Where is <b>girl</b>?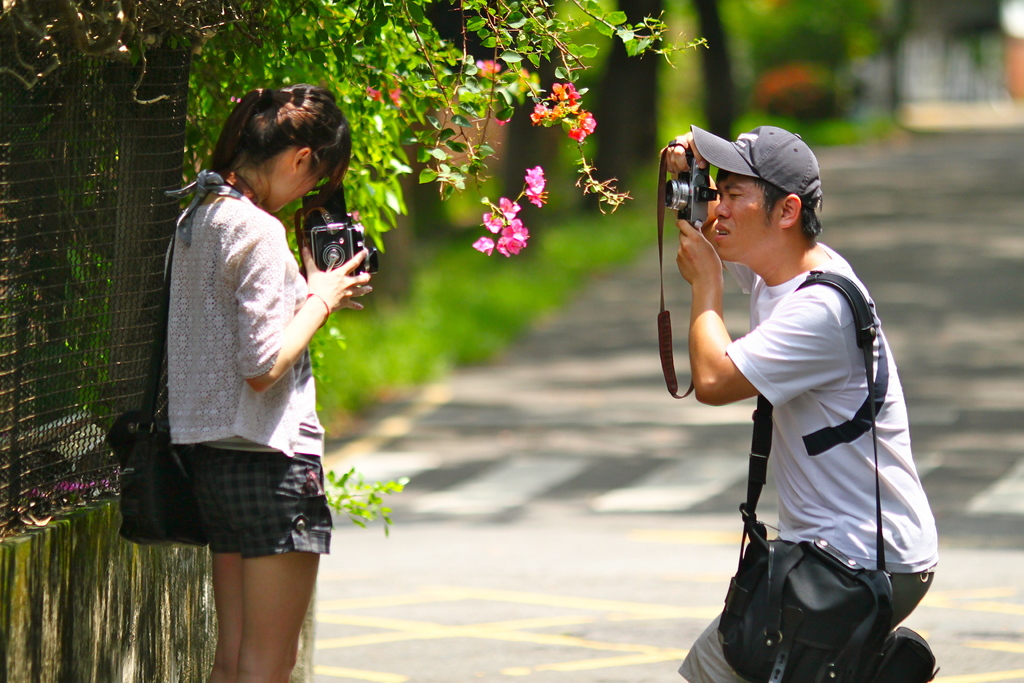
locate(164, 83, 371, 682).
